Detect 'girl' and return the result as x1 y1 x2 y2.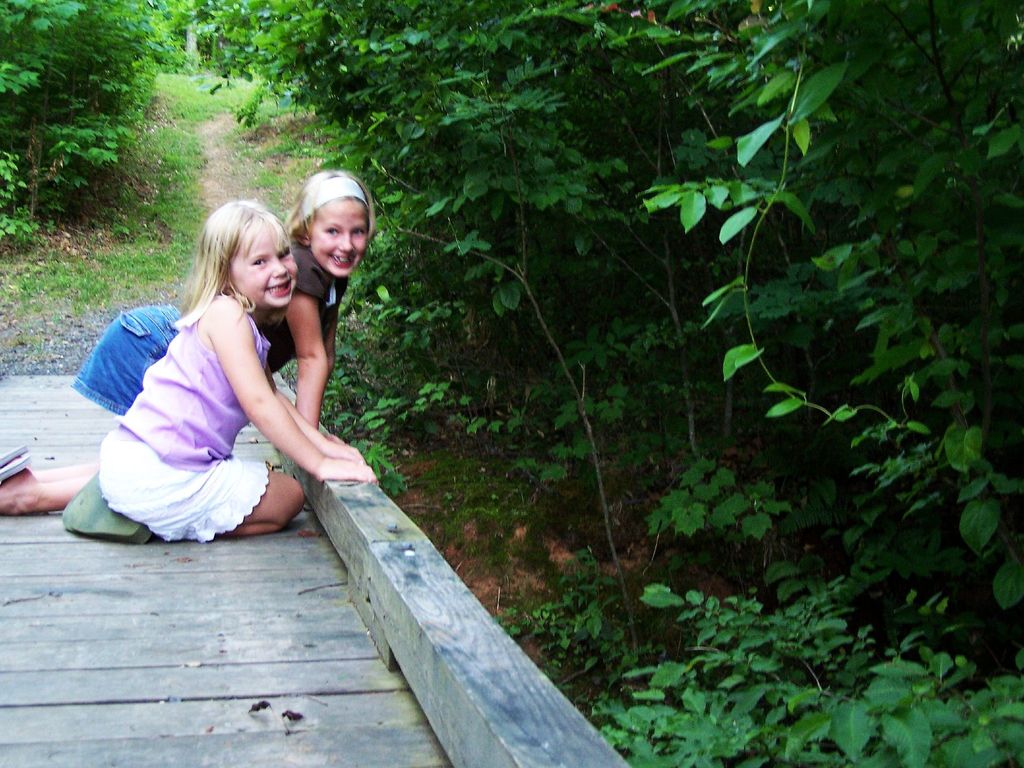
0 169 382 515.
